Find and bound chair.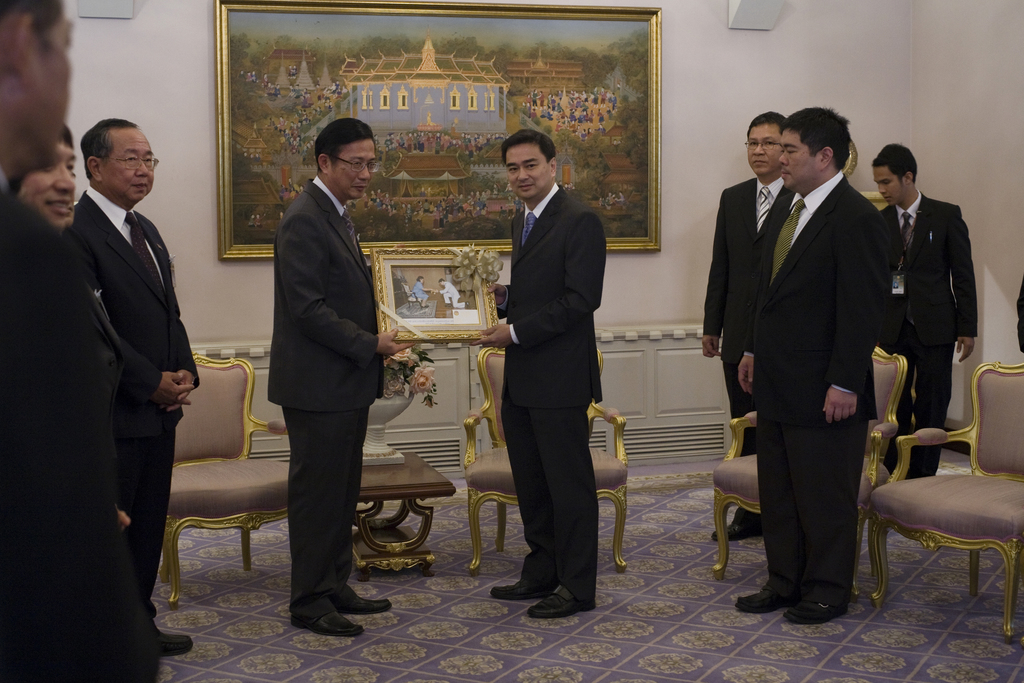
Bound: bbox=(866, 350, 1016, 646).
